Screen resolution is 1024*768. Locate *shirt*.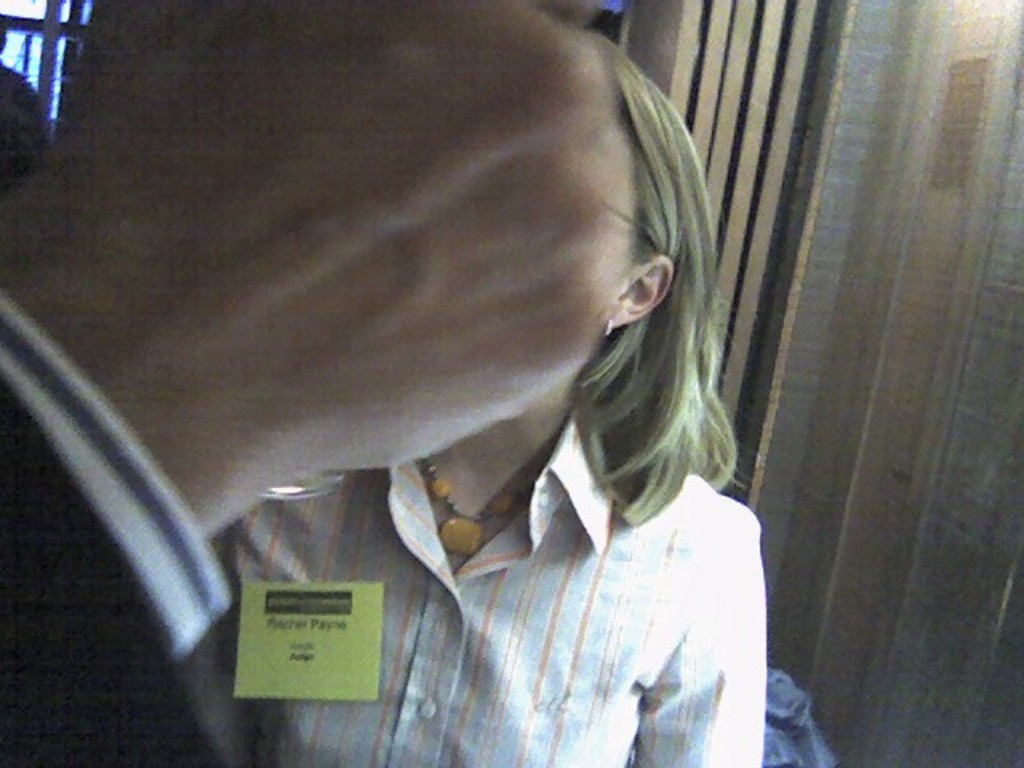
(left=218, top=405, right=765, bottom=766).
